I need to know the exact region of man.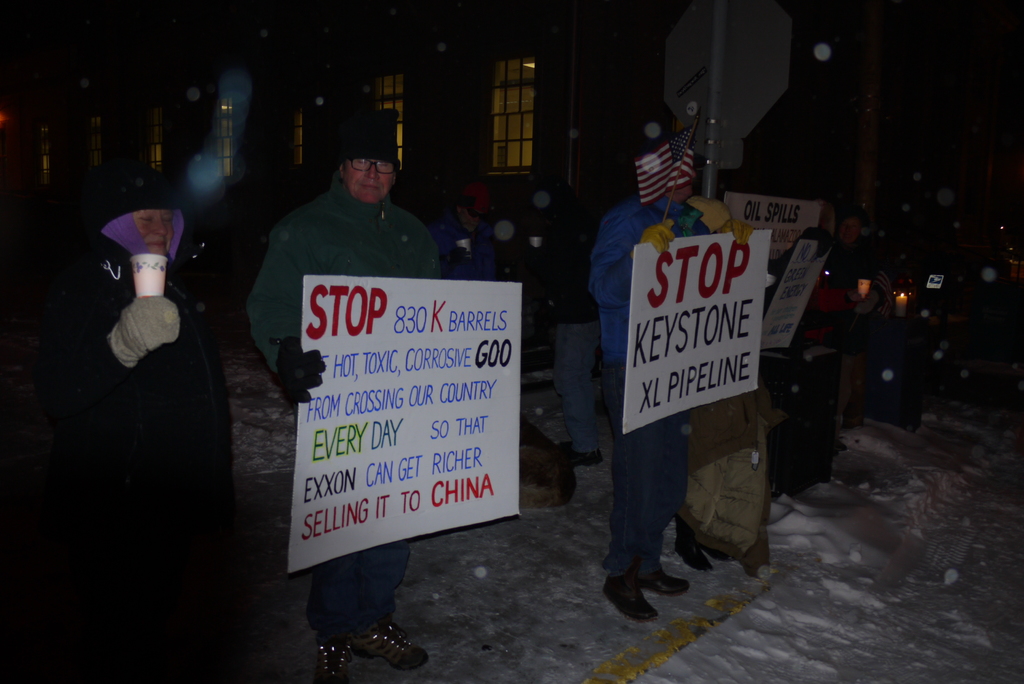
Region: (254,161,500,610).
